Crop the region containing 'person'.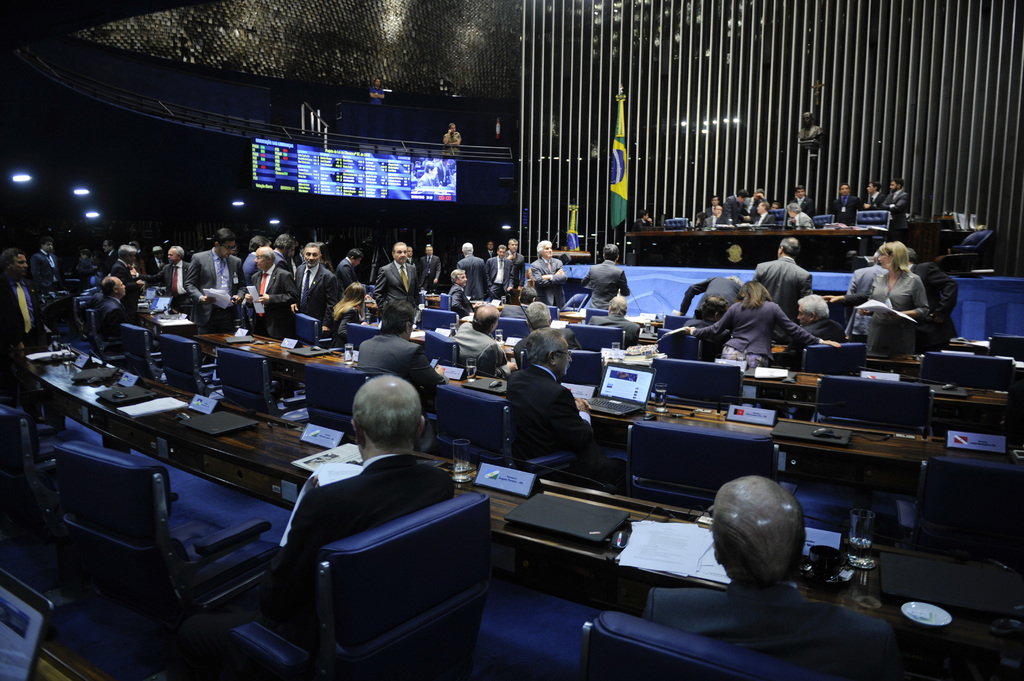
Crop region: box(372, 241, 420, 314).
